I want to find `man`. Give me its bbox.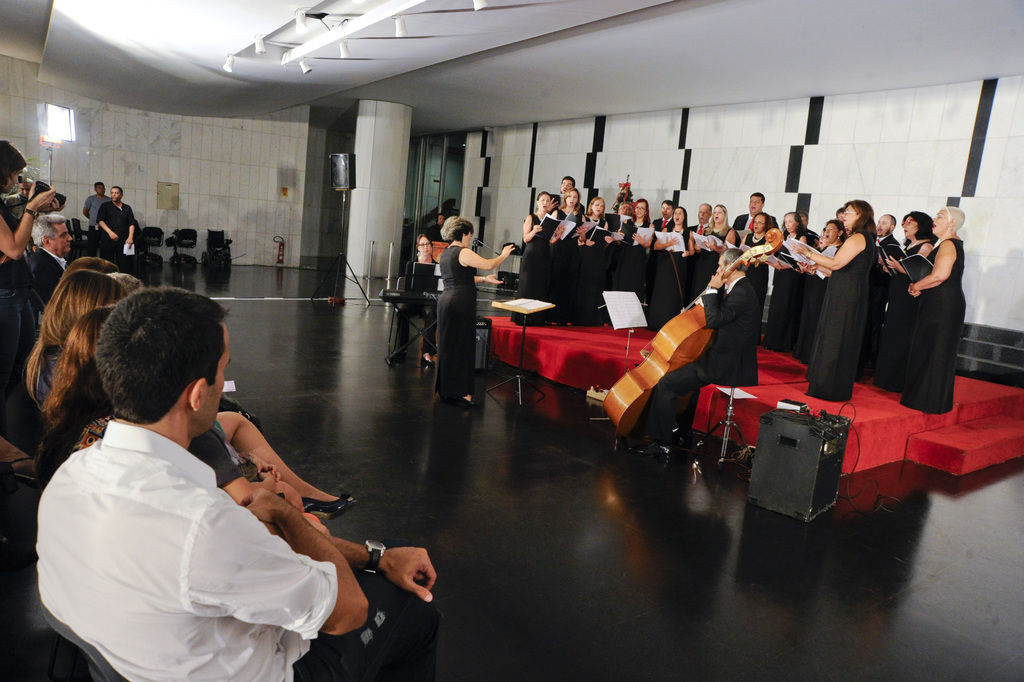
detection(38, 288, 437, 681).
